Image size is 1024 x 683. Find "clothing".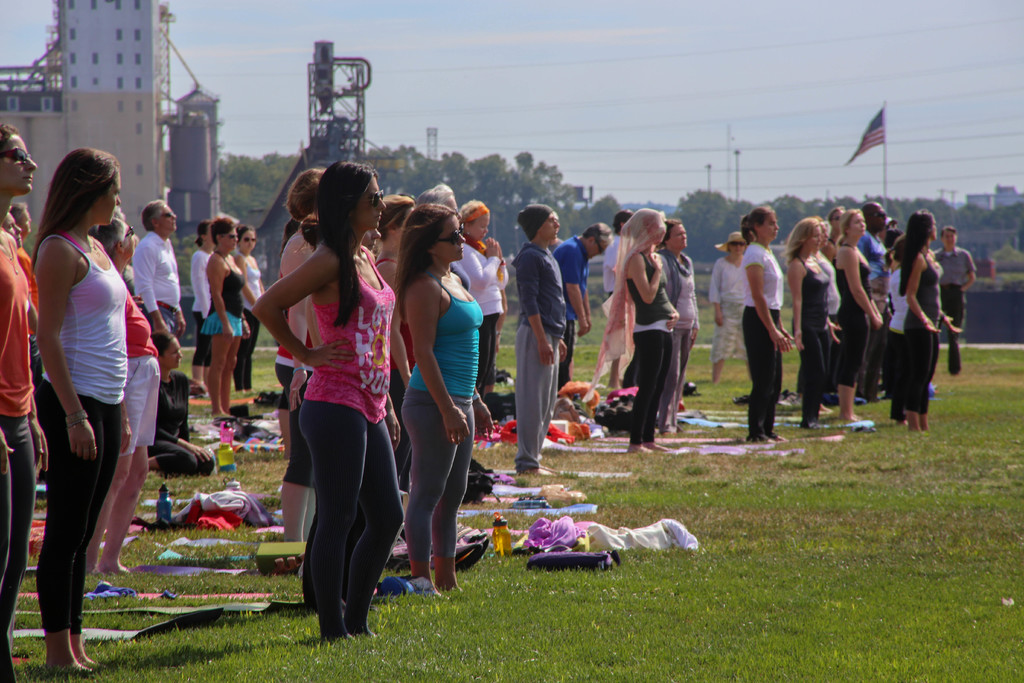
pyautogui.locateOnScreen(831, 240, 876, 388).
